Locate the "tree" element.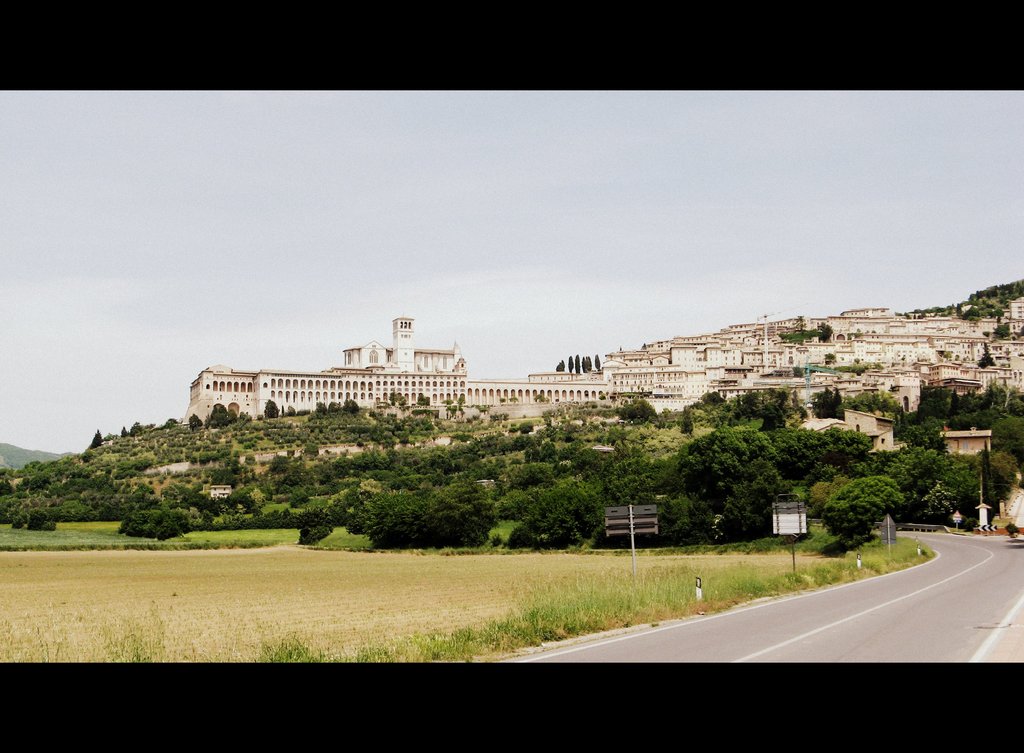
Element bbox: 593 352 602 372.
